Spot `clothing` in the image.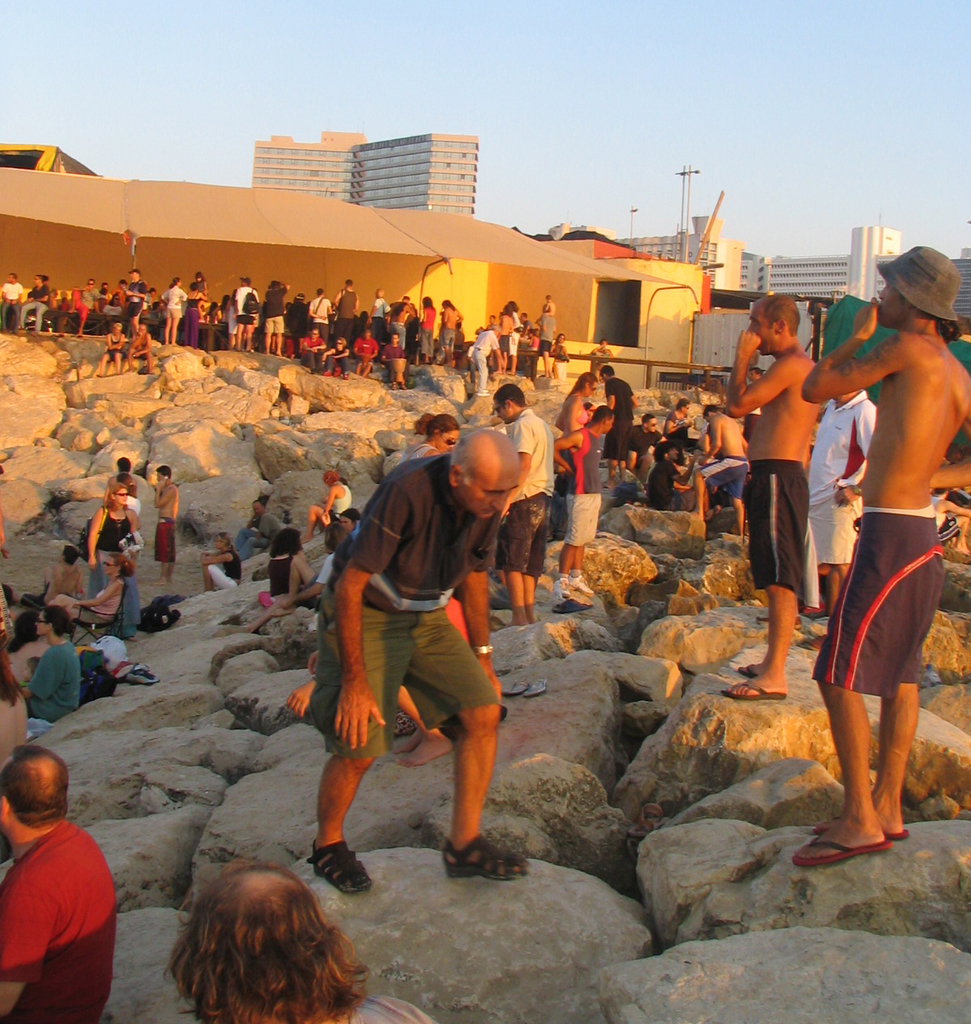
`clothing` found at bbox=(329, 350, 354, 376).
